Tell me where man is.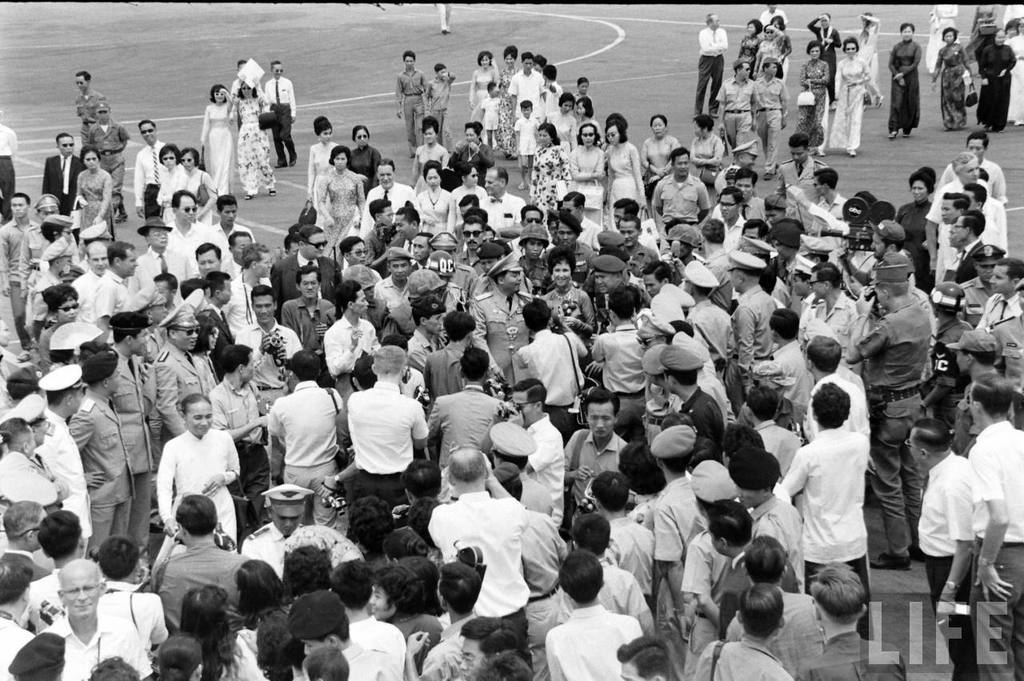
man is at detection(147, 487, 254, 630).
